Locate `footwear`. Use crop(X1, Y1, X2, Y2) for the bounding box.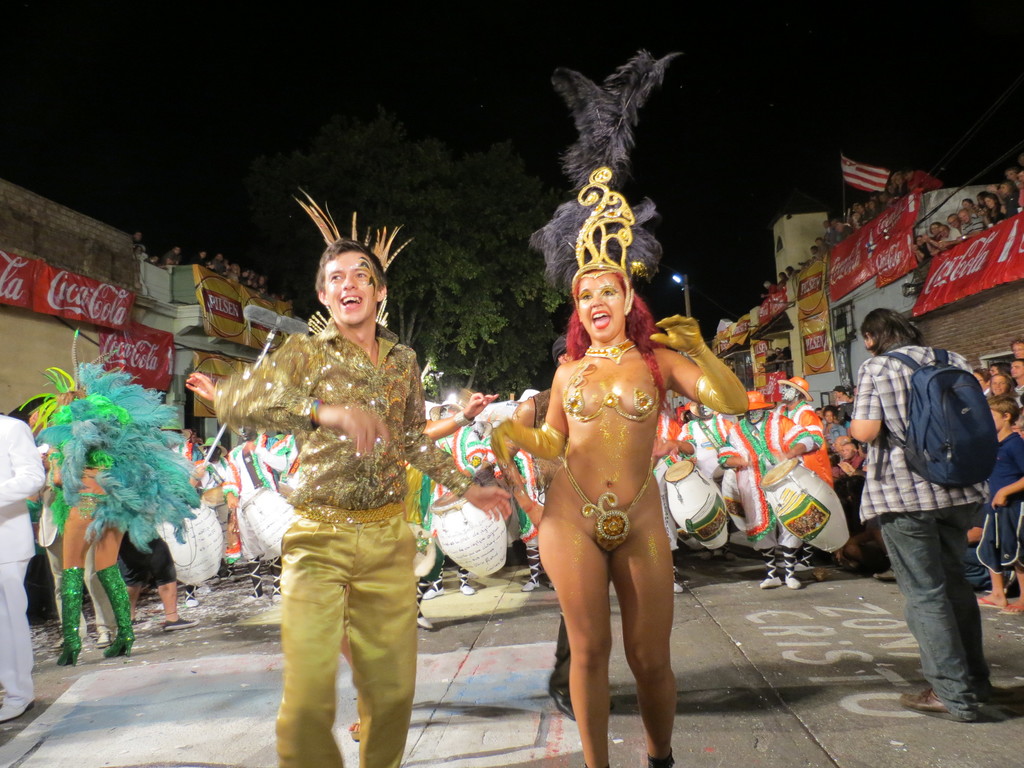
crop(1006, 596, 1023, 616).
